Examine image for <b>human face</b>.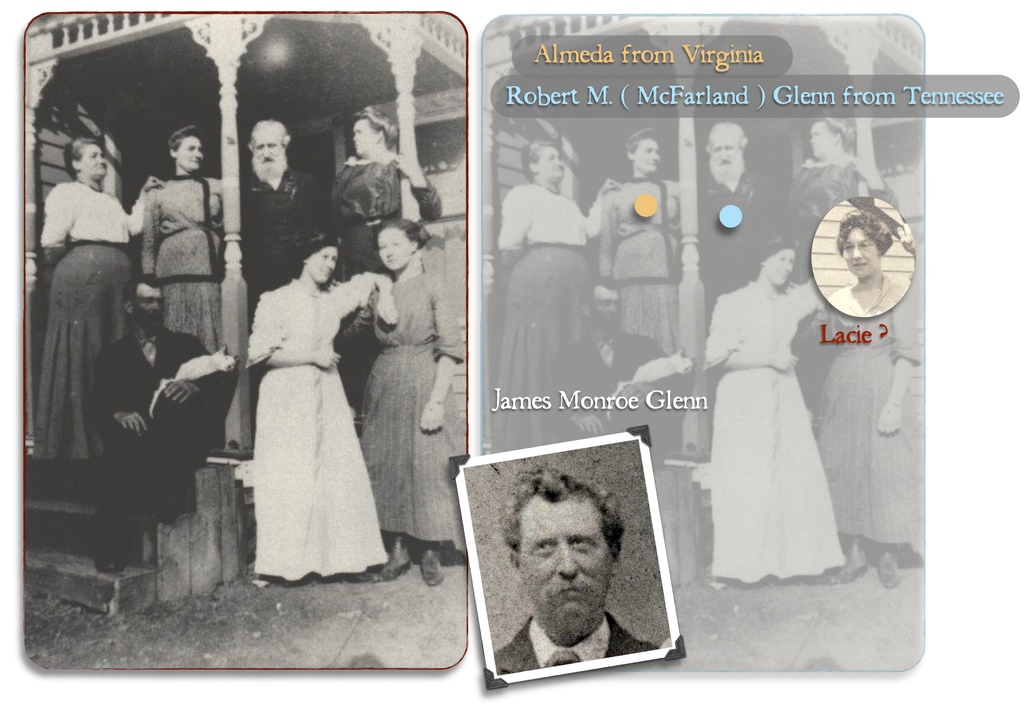
Examination result: box=[309, 248, 339, 286].
